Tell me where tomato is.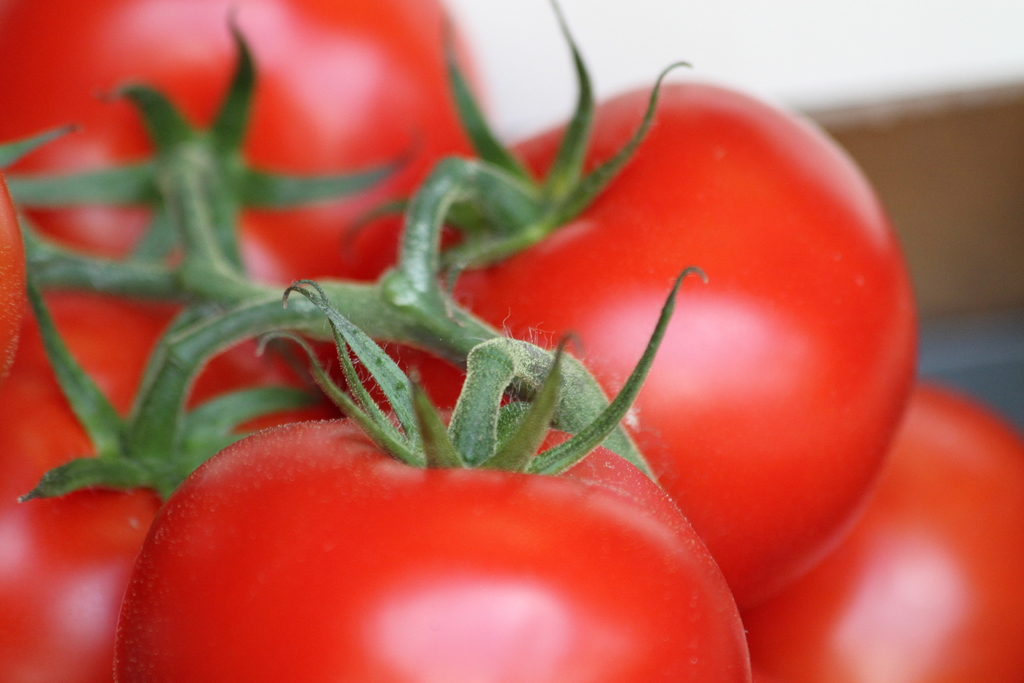
tomato is at (x1=0, y1=281, x2=348, y2=682).
